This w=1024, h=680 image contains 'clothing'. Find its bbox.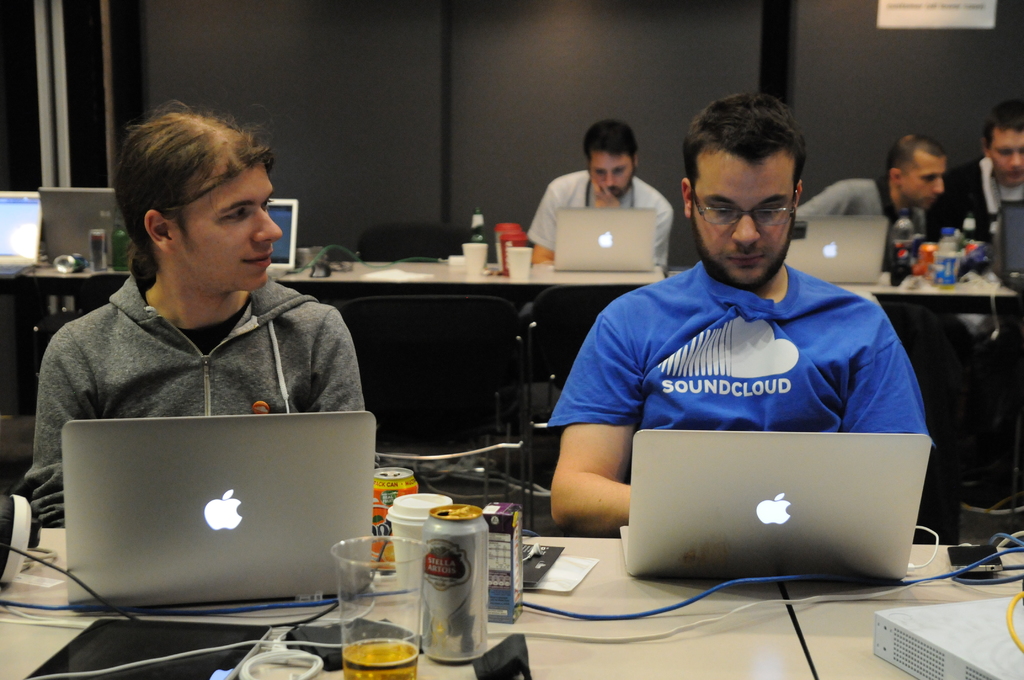
(x1=537, y1=259, x2=937, y2=432).
